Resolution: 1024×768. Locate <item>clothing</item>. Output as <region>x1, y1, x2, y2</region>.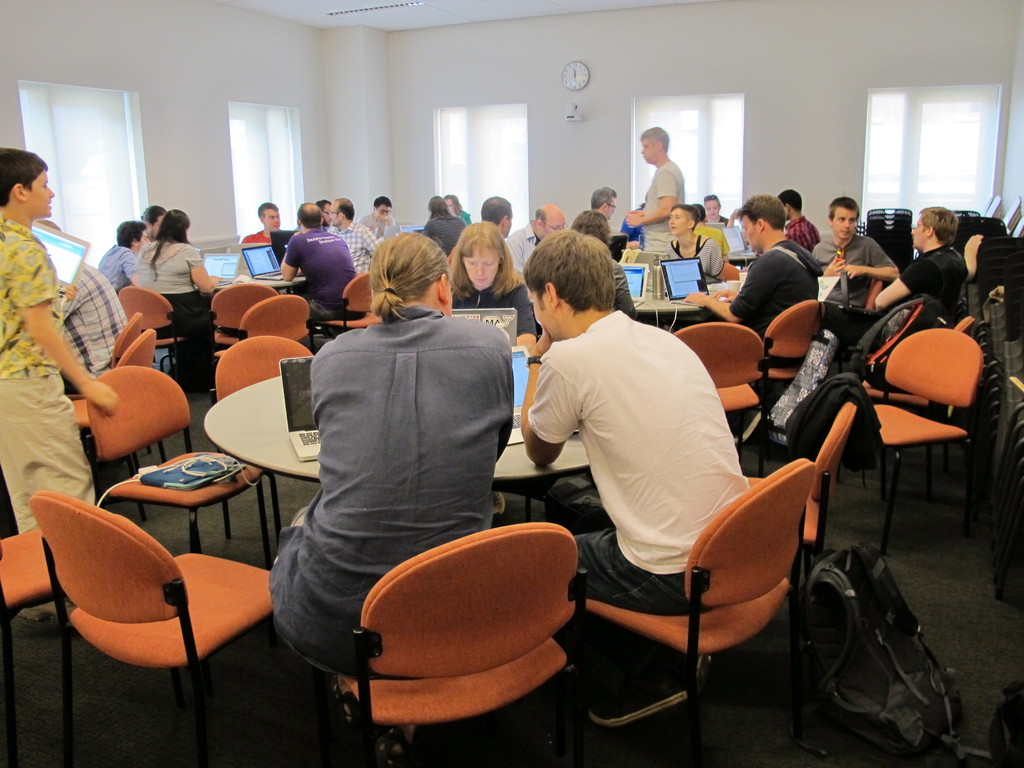
<region>138, 234, 220, 390</region>.
